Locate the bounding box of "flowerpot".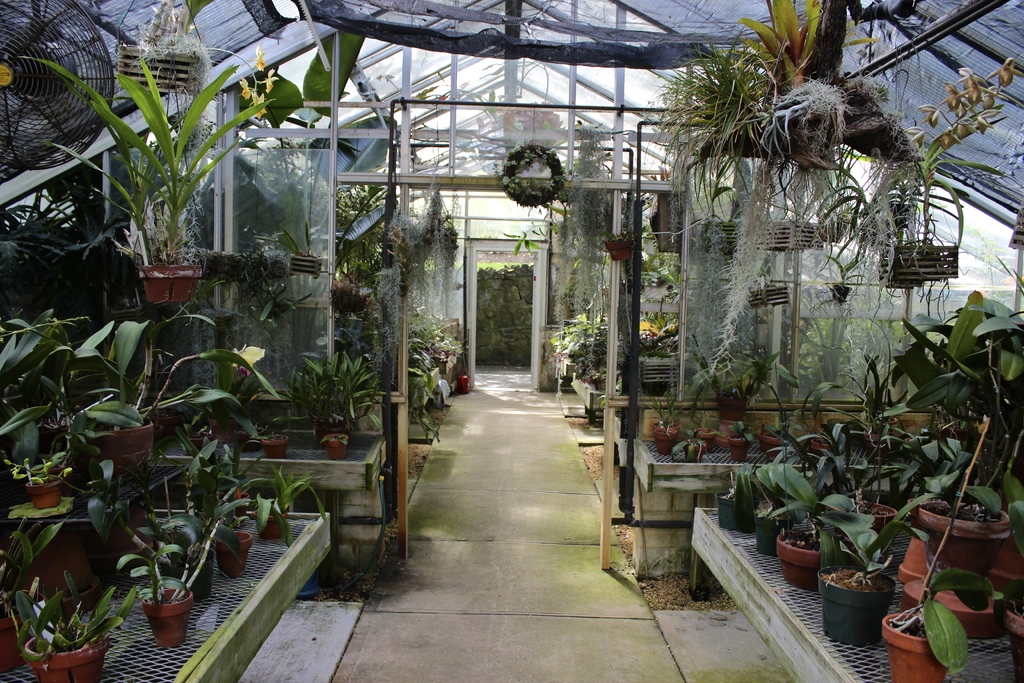
Bounding box: (x1=261, y1=433, x2=286, y2=461).
